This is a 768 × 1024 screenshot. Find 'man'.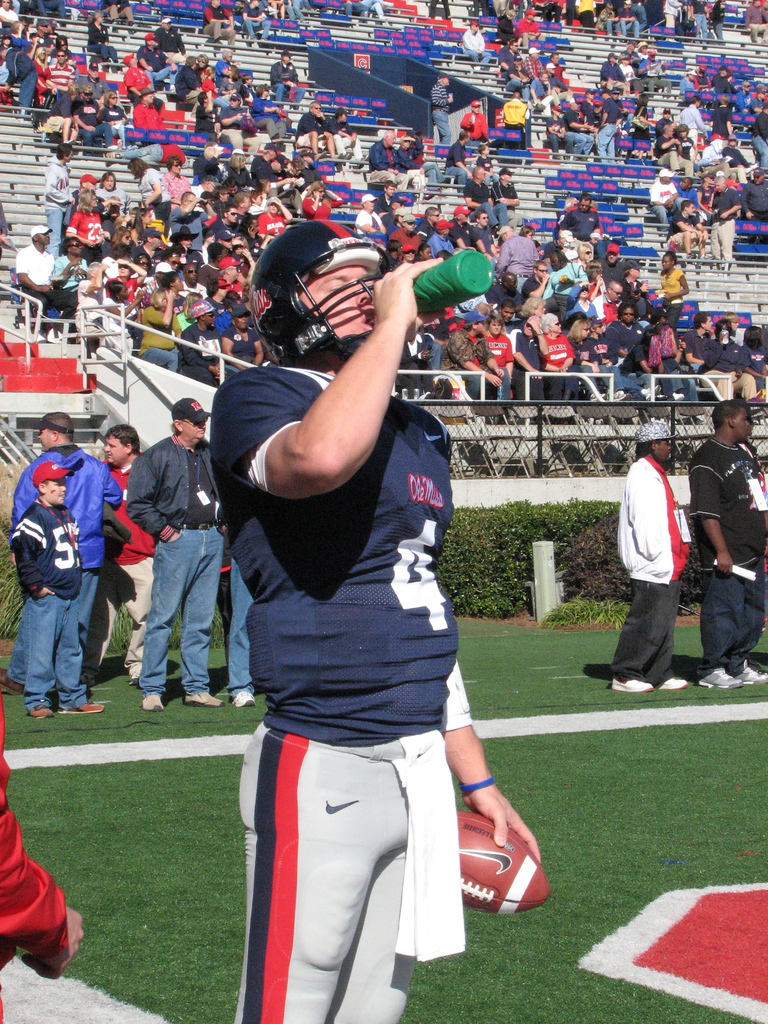
Bounding box: {"left": 364, "top": 0, "right": 384, "bottom": 20}.
